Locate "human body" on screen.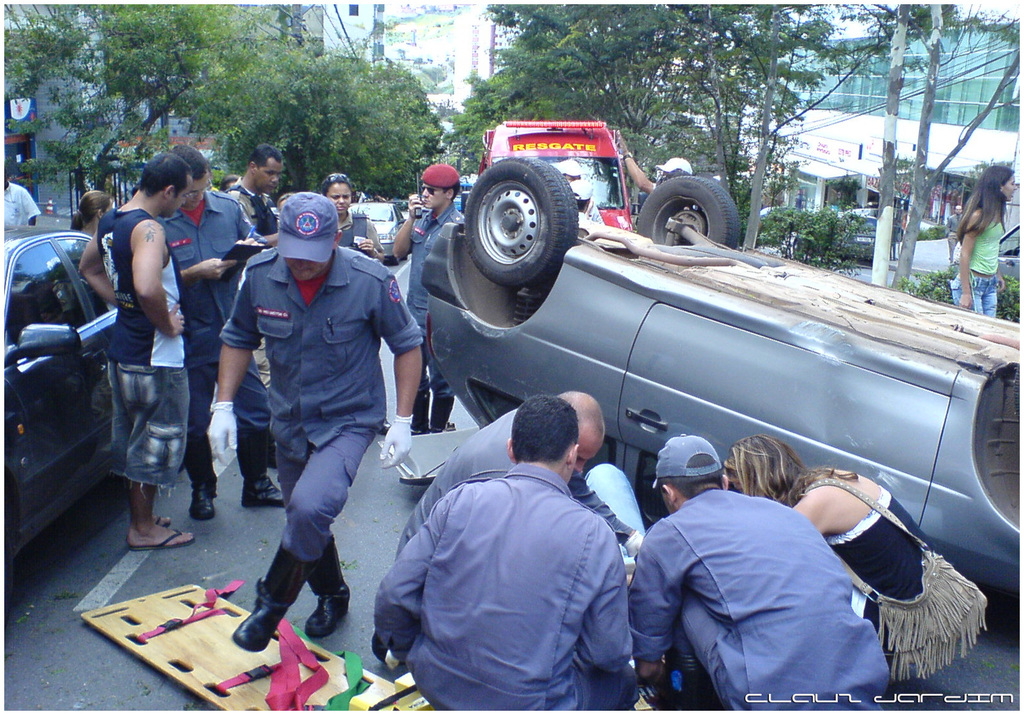
On screen at 945/210/1005/314.
